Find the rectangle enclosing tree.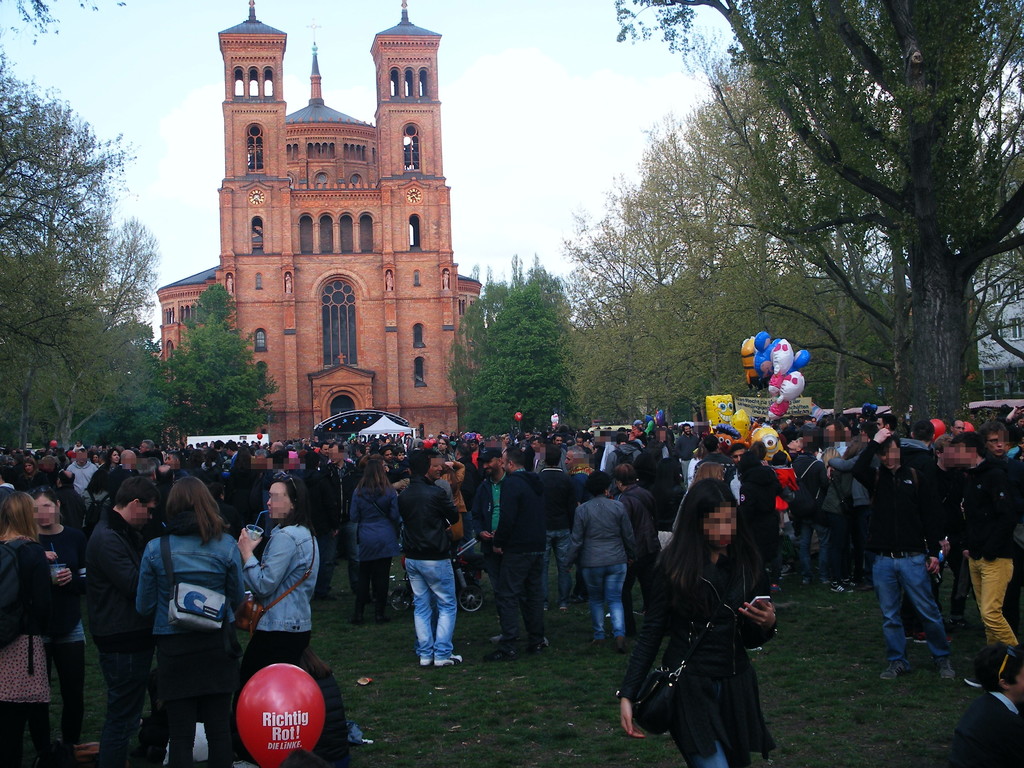
[164,278,285,434].
